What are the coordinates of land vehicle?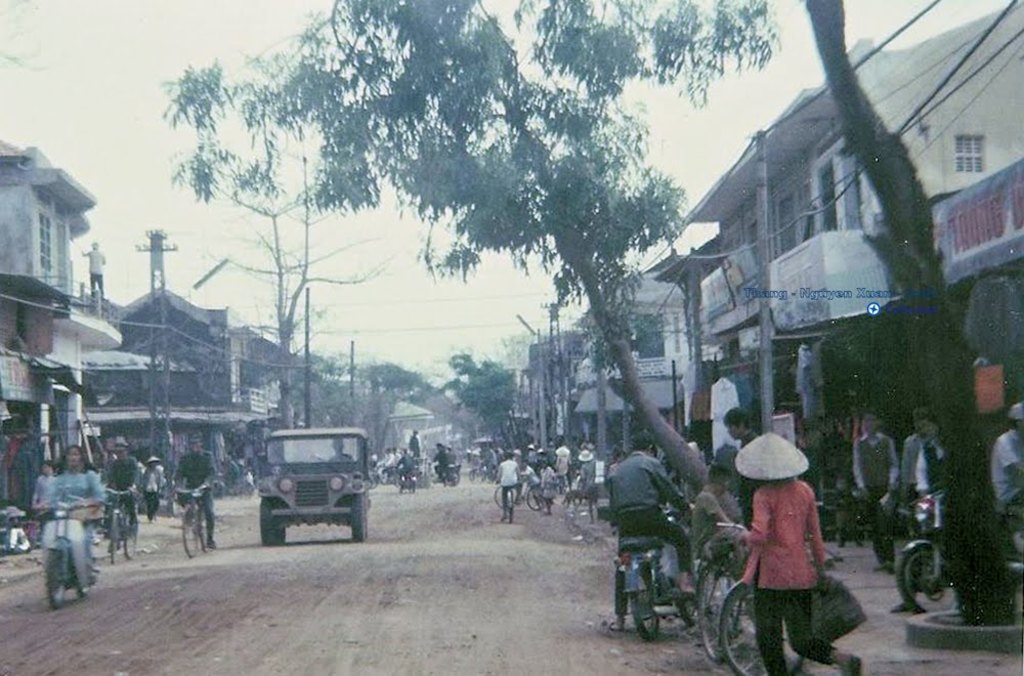
x1=100 y1=487 x2=140 y2=561.
